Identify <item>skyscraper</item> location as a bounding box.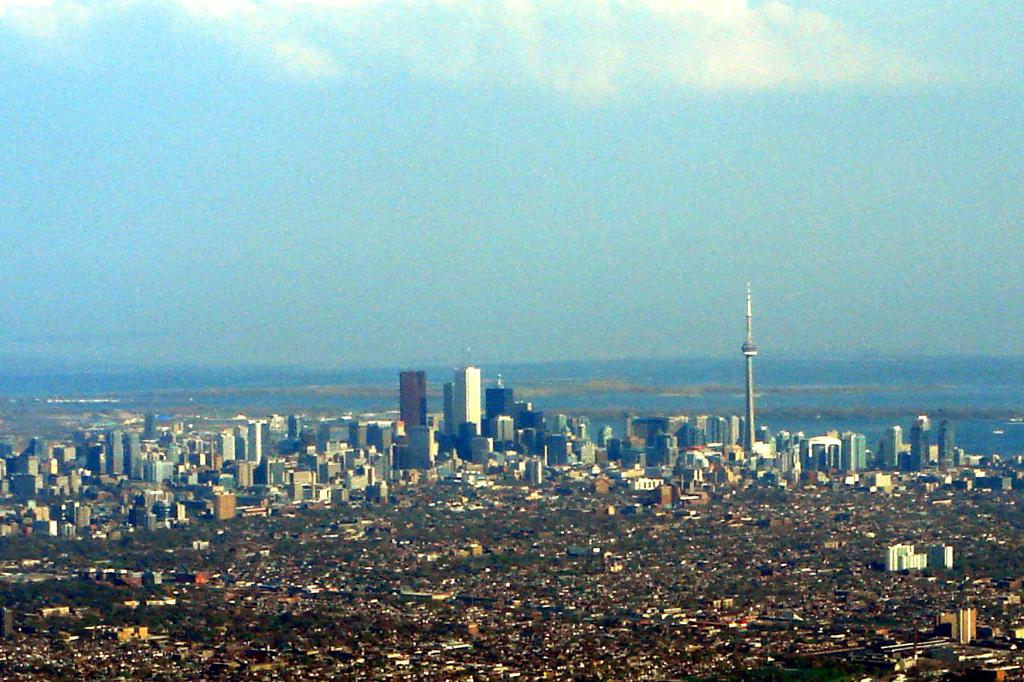
left=449, top=362, right=485, bottom=437.
